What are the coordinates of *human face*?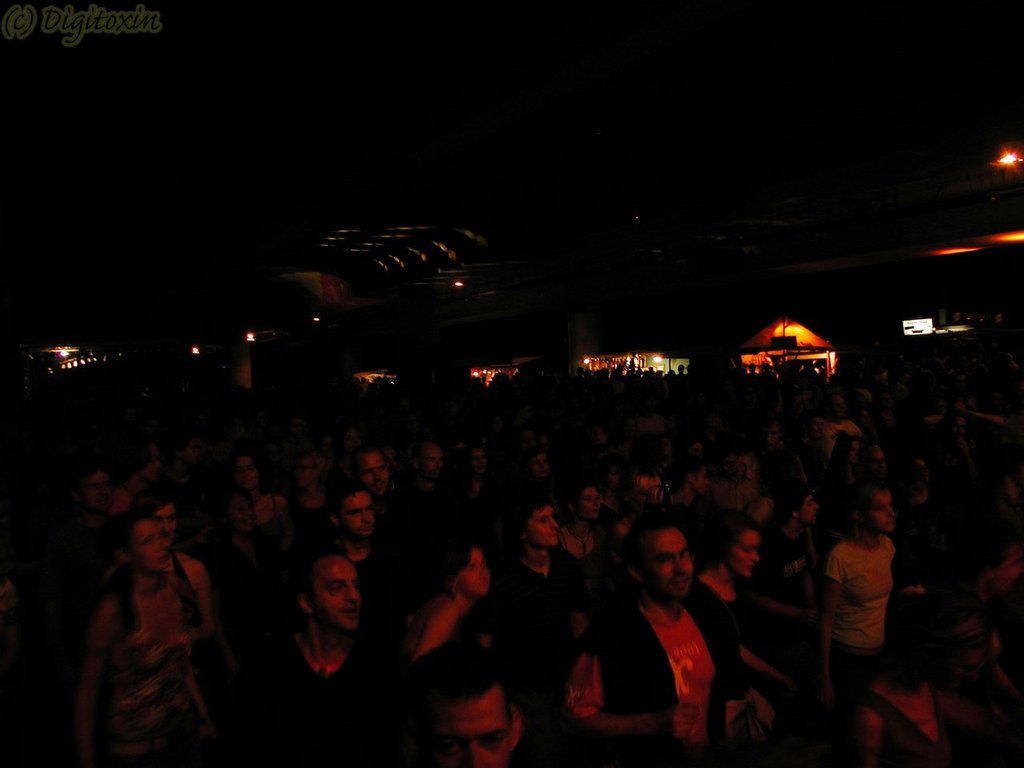
crop(642, 533, 693, 601).
